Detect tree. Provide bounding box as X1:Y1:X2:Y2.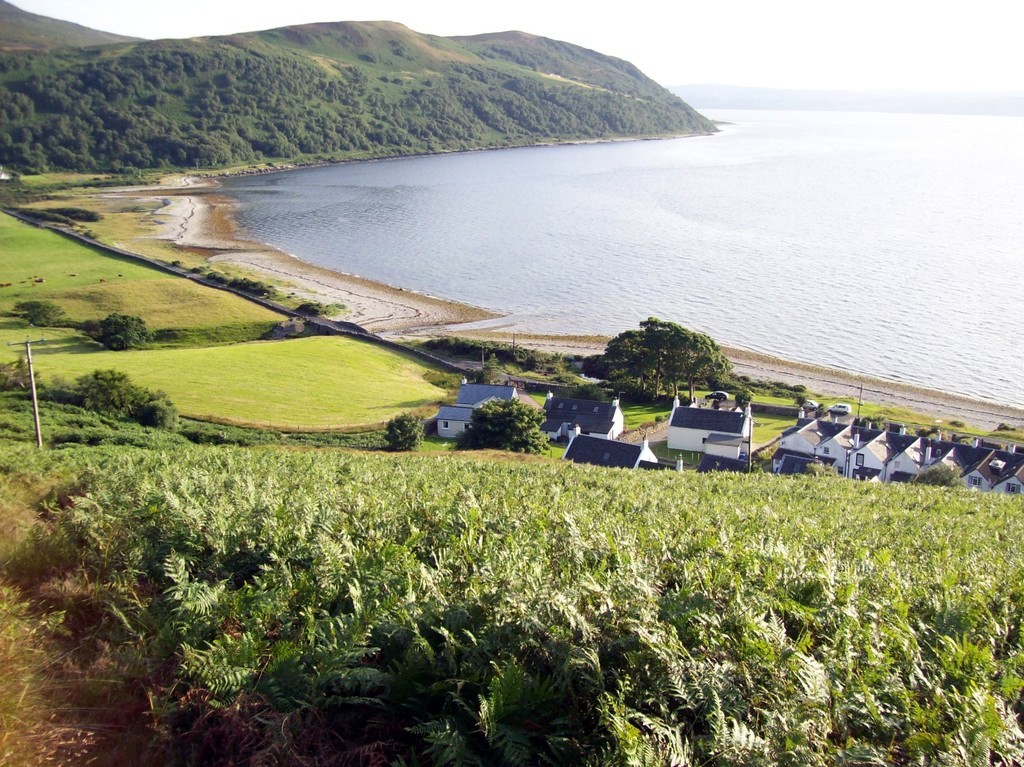
456:398:550:460.
